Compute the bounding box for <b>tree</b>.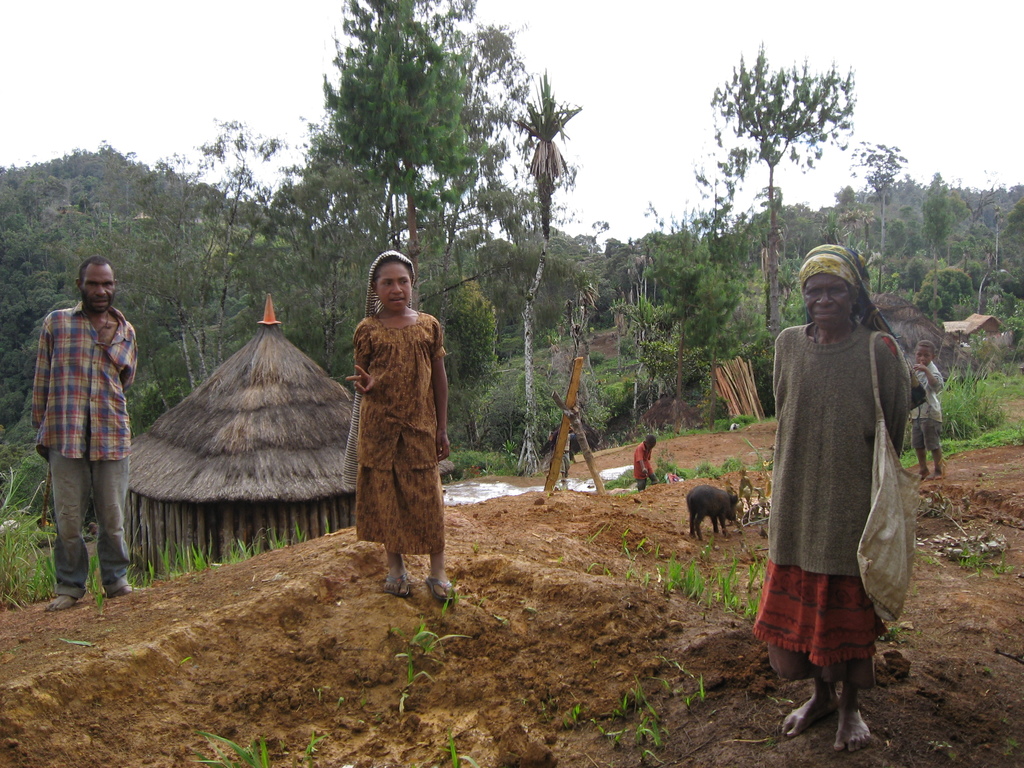
x1=267, y1=0, x2=536, y2=468.
